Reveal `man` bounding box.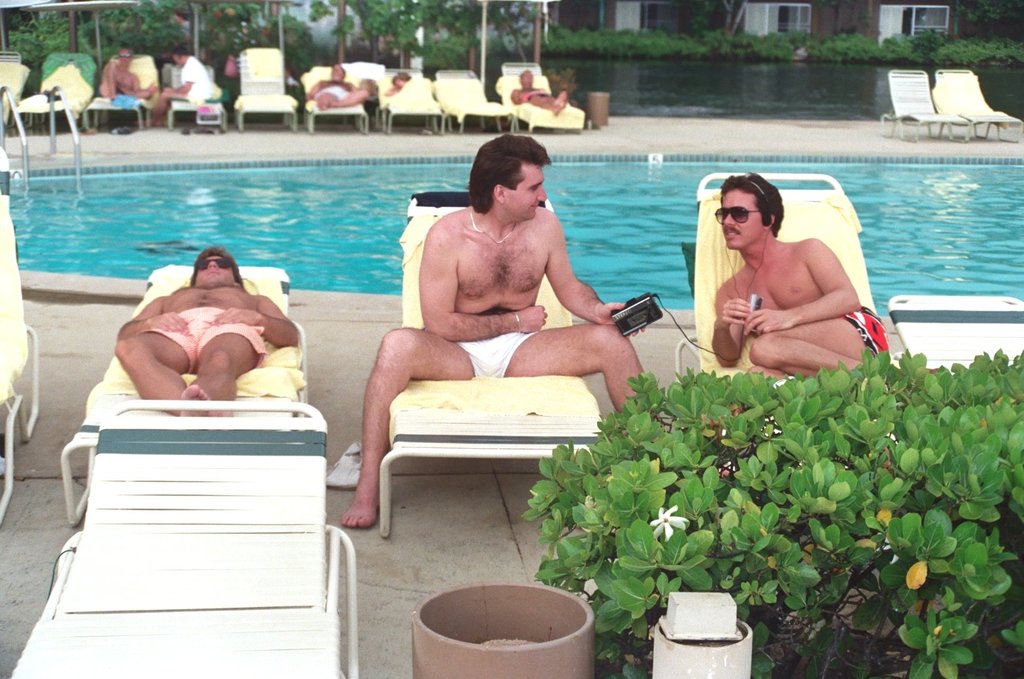
Revealed: 684:181:915:411.
